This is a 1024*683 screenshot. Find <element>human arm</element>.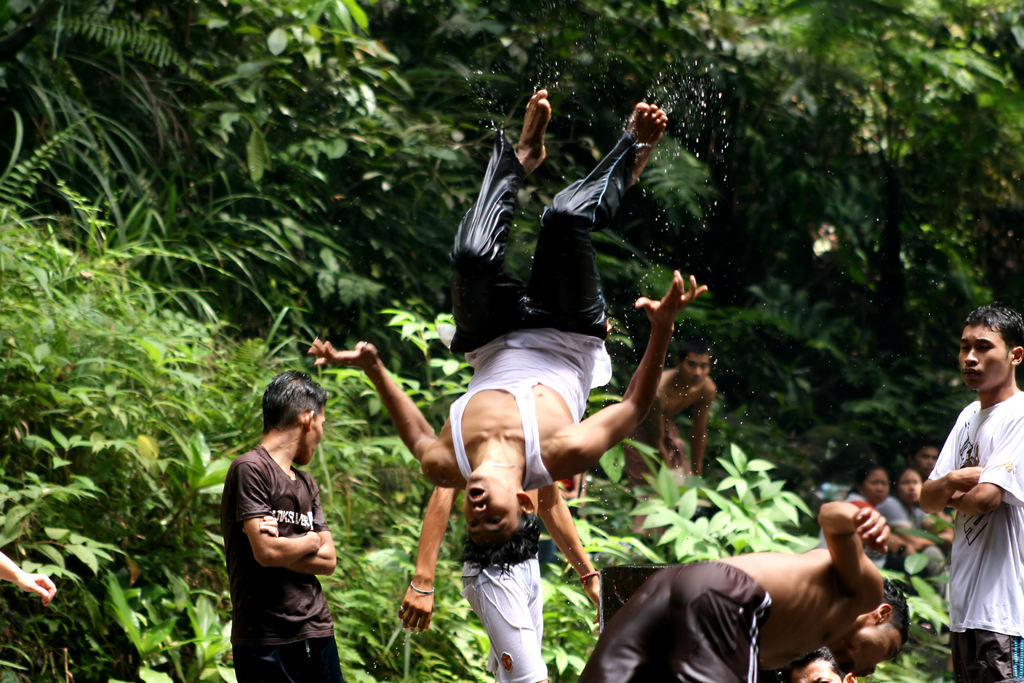
Bounding box: (left=920, top=404, right=979, bottom=516).
